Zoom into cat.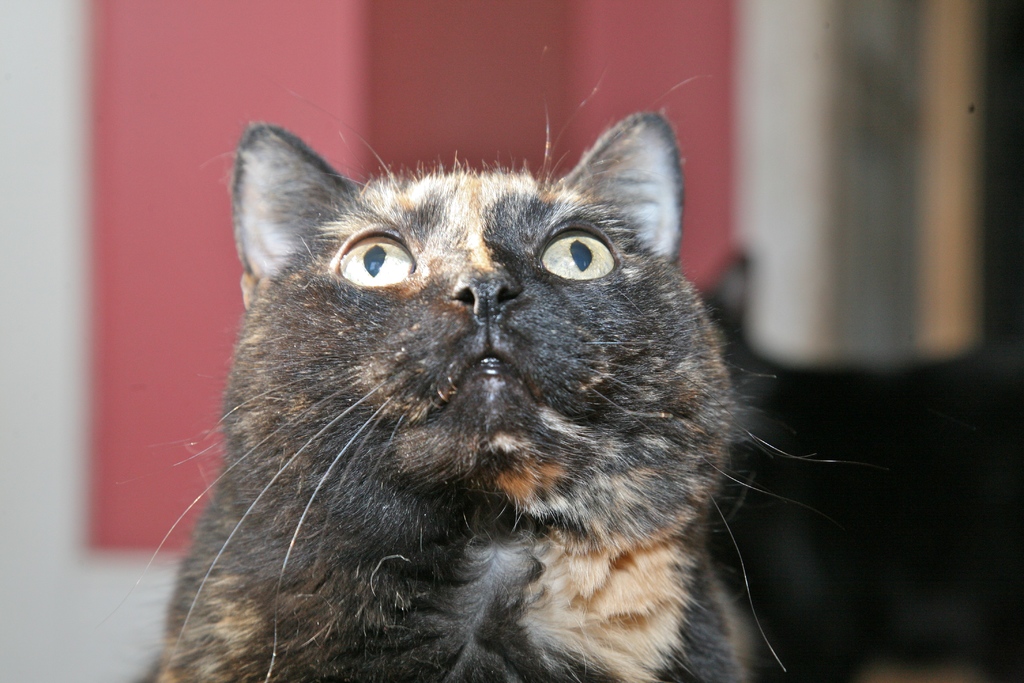
Zoom target: box(89, 49, 884, 682).
